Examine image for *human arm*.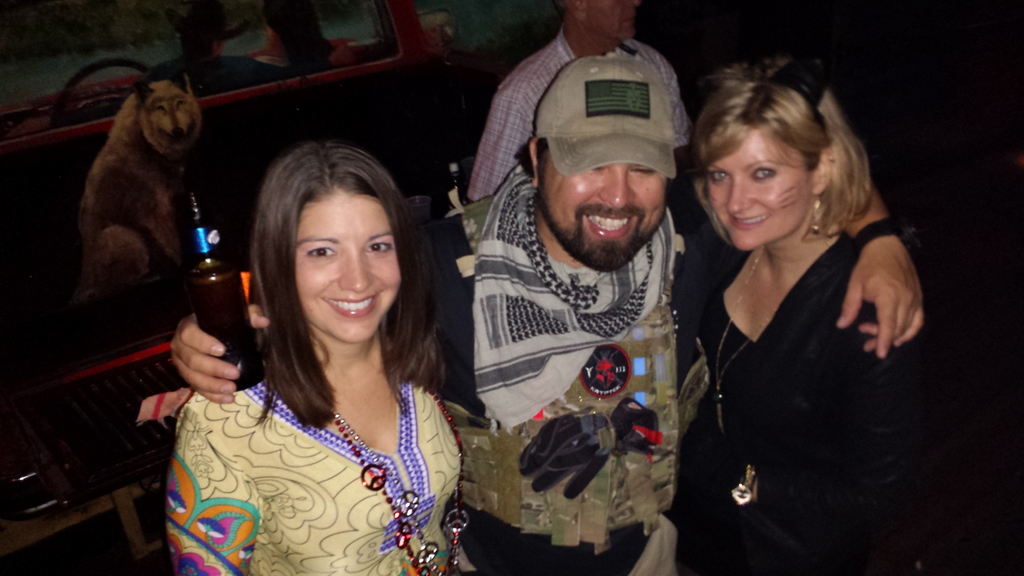
Examination result: region(835, 179, 924, 355).
